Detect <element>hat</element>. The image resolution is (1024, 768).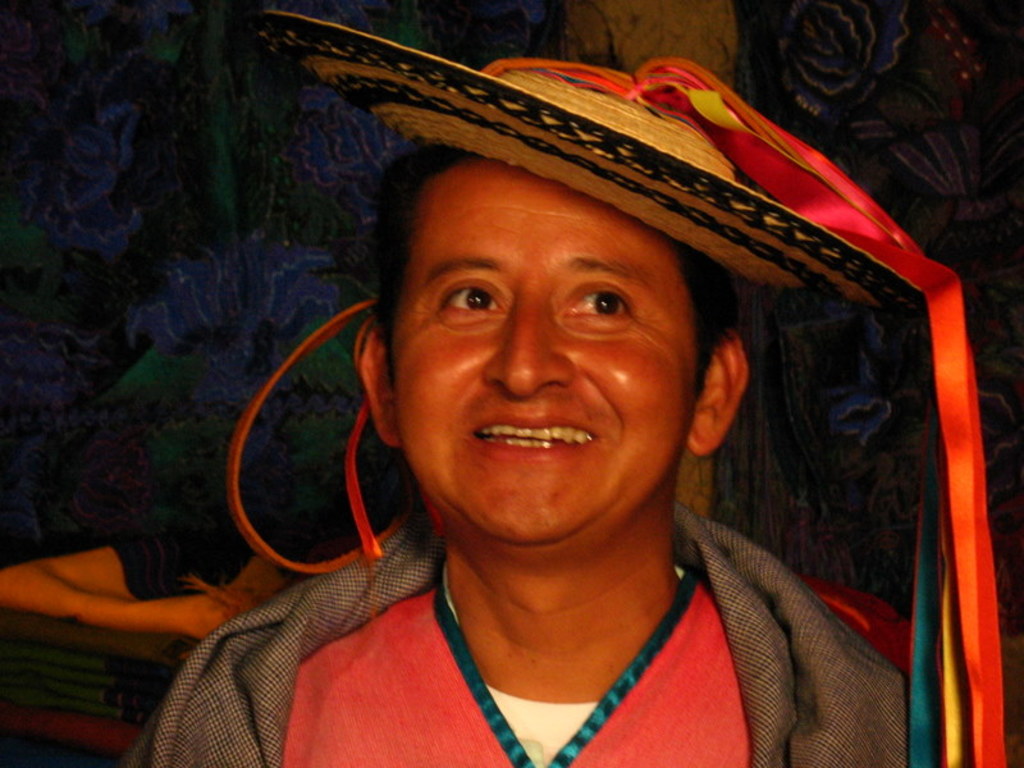
225/5/1006/767.
